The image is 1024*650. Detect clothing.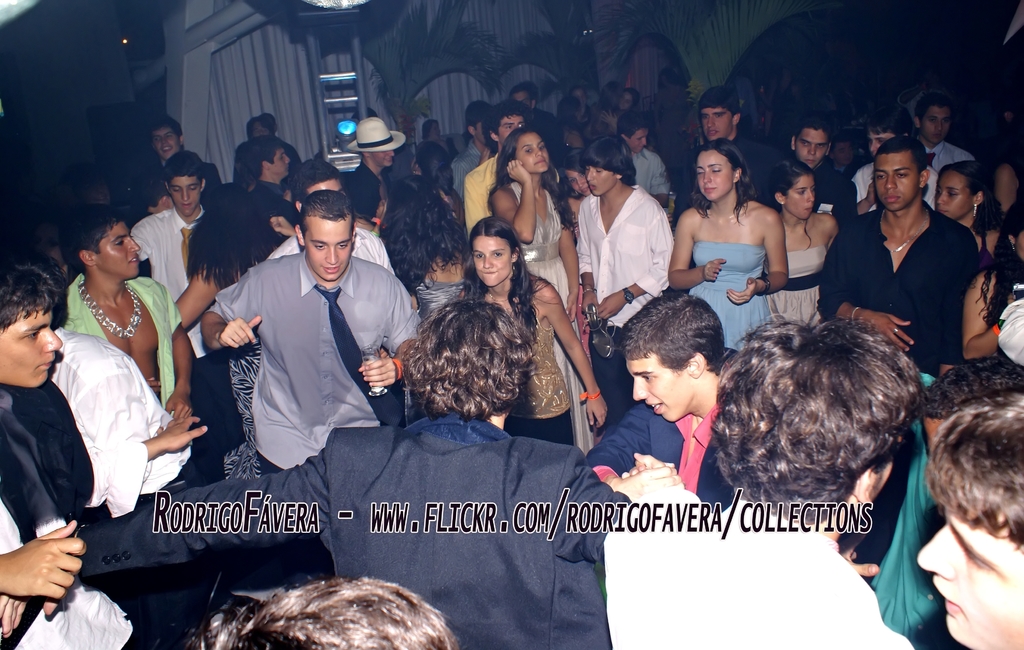
Detection: l=580, t=190, r=688, b=389.
